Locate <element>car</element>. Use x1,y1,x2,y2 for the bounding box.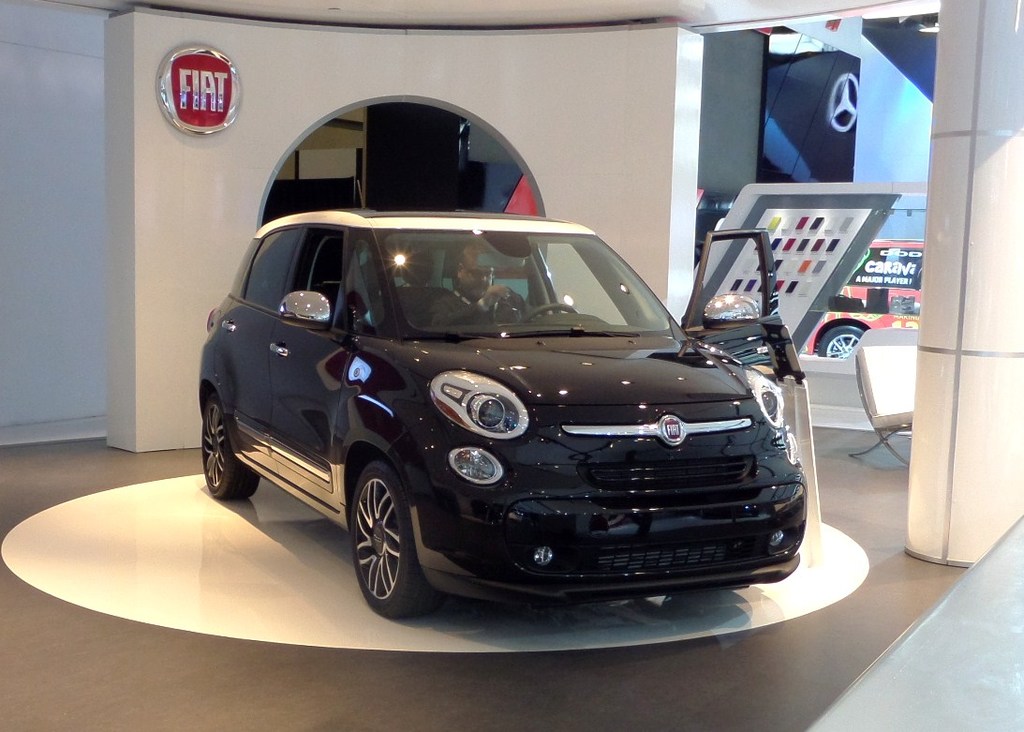
800,240,924,360.
